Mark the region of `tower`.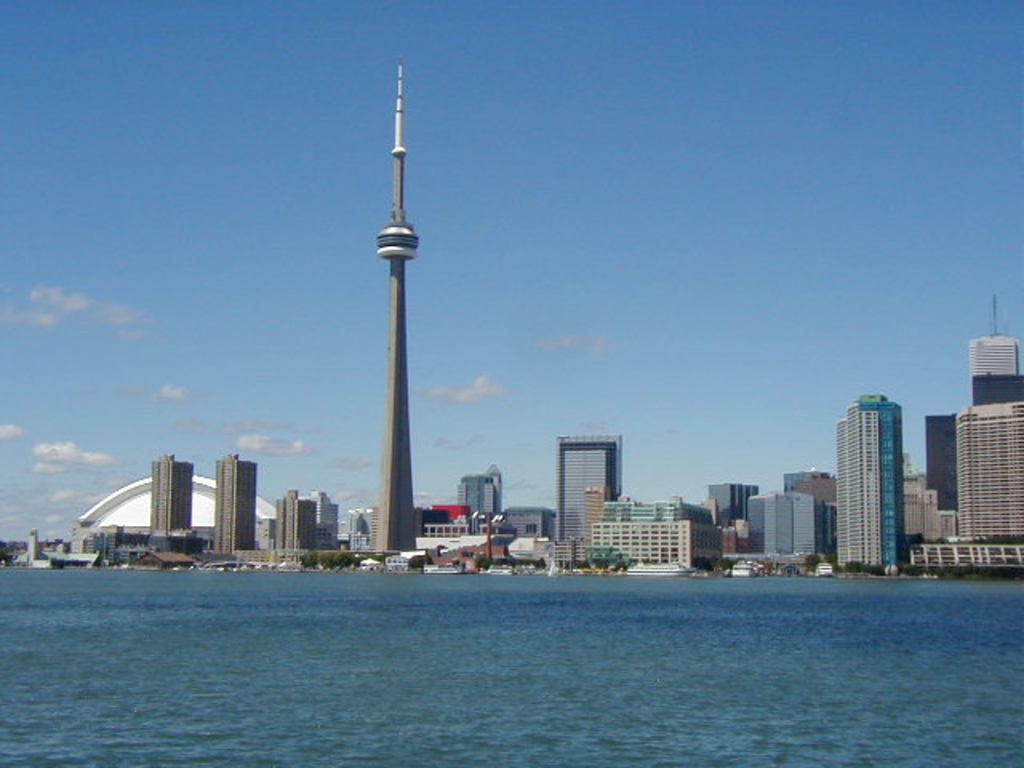
Region: 150, 454, 194, 534.
